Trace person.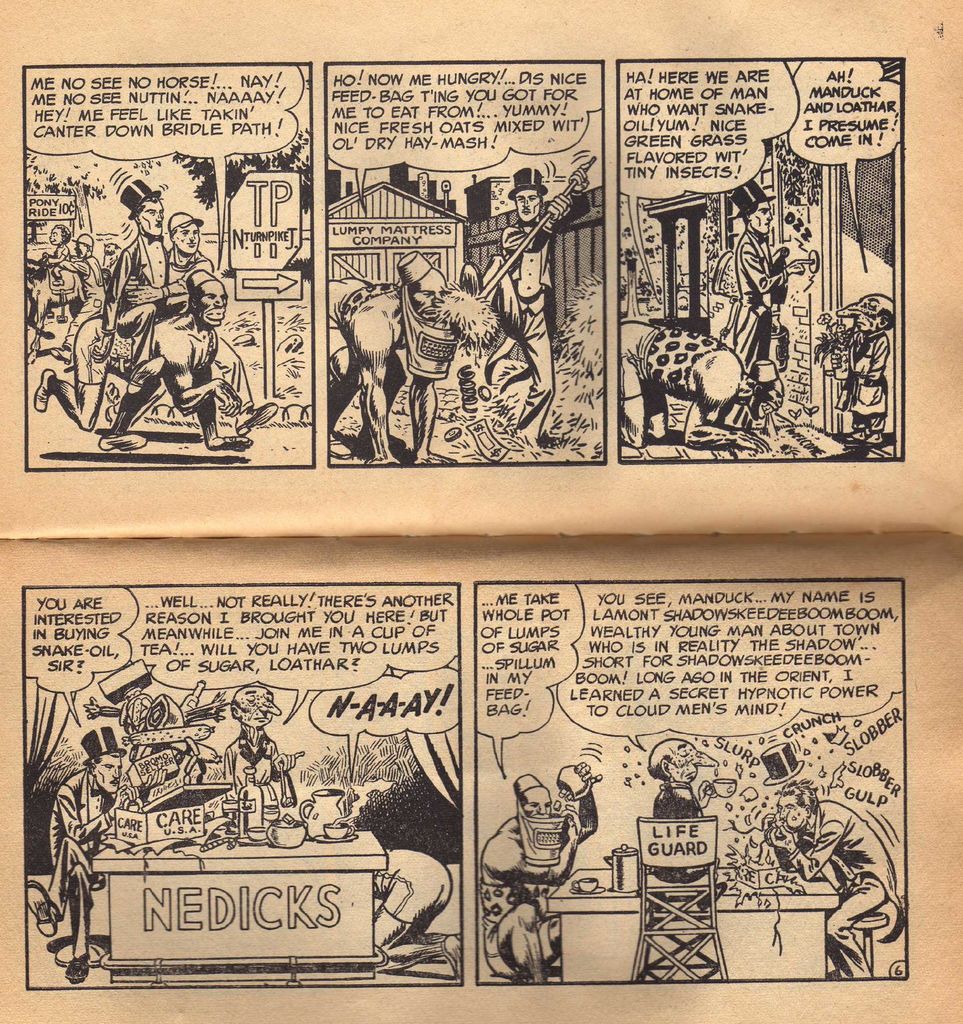
Traced to box(641, 734, 718, 916).
